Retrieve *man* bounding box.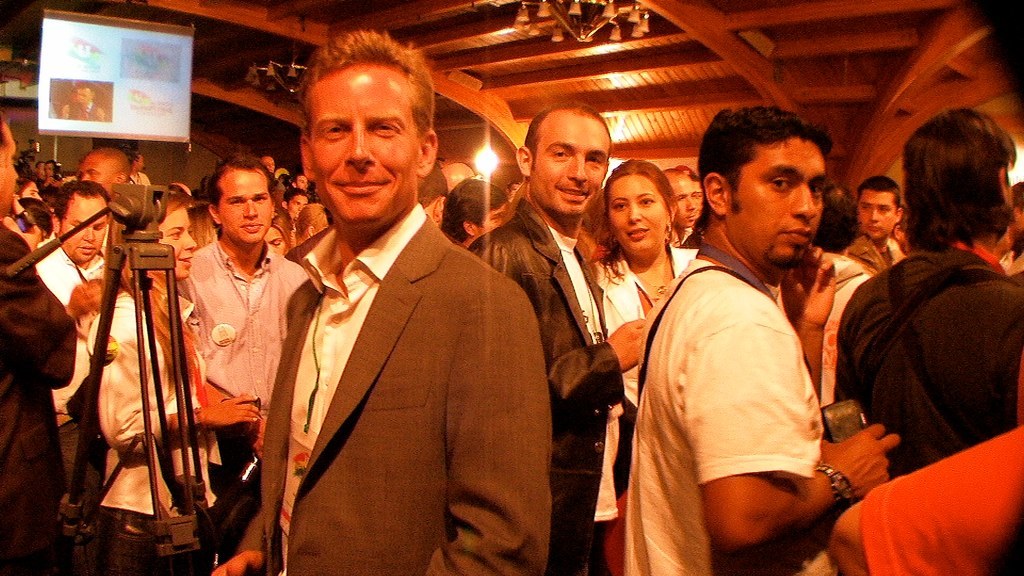
Bounding box: l=69, t=87, r=105, b=123.
